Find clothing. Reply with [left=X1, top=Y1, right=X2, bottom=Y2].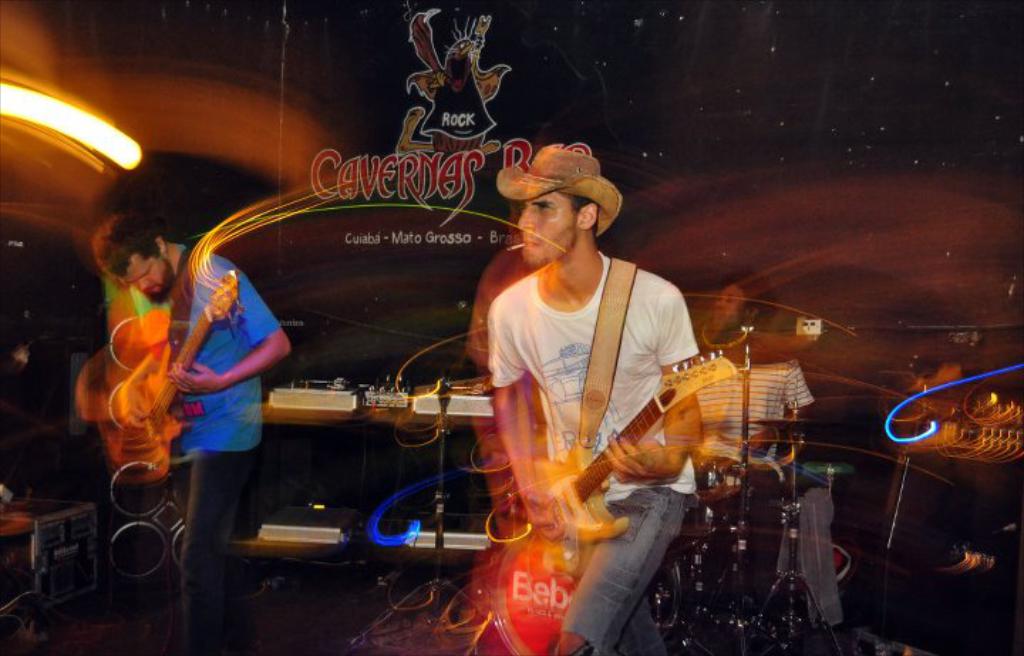
[left=134, top=248, right=292, bottom=655].
